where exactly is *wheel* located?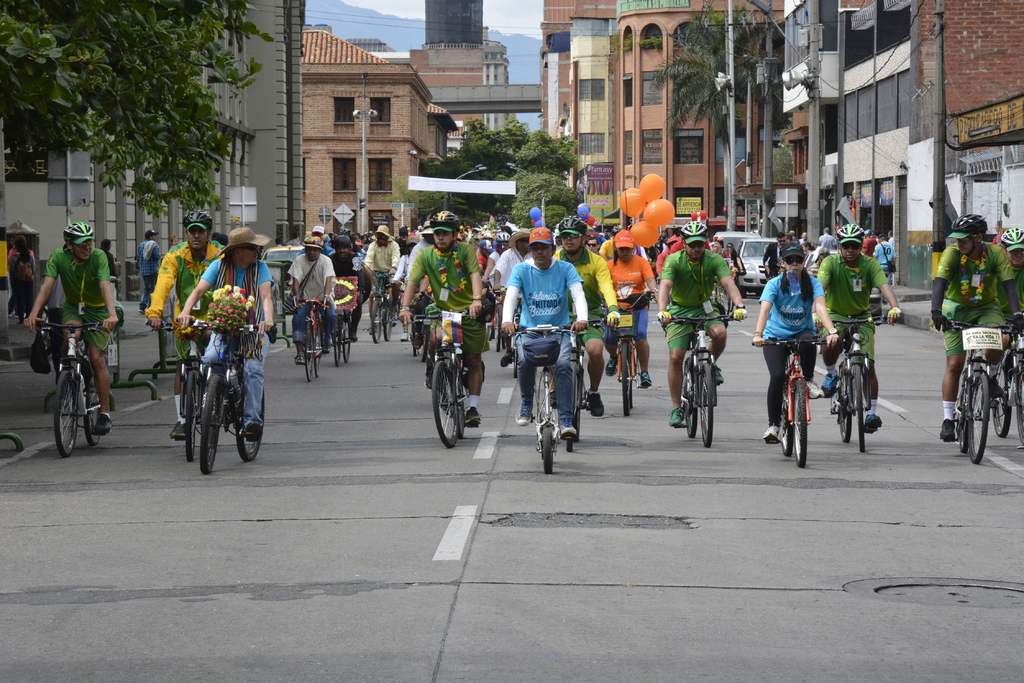
Its bounding box is <bbox>329, 333, 344, 369</bbox>.
